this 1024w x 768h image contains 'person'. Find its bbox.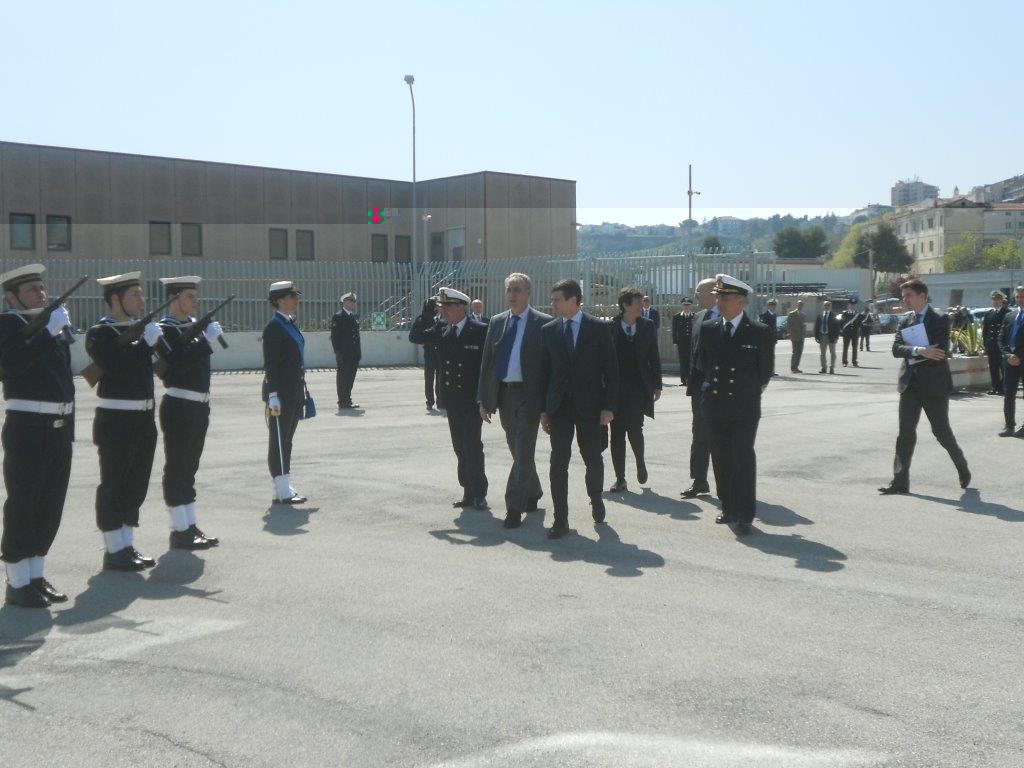
box(327, 289, 361, 410).
